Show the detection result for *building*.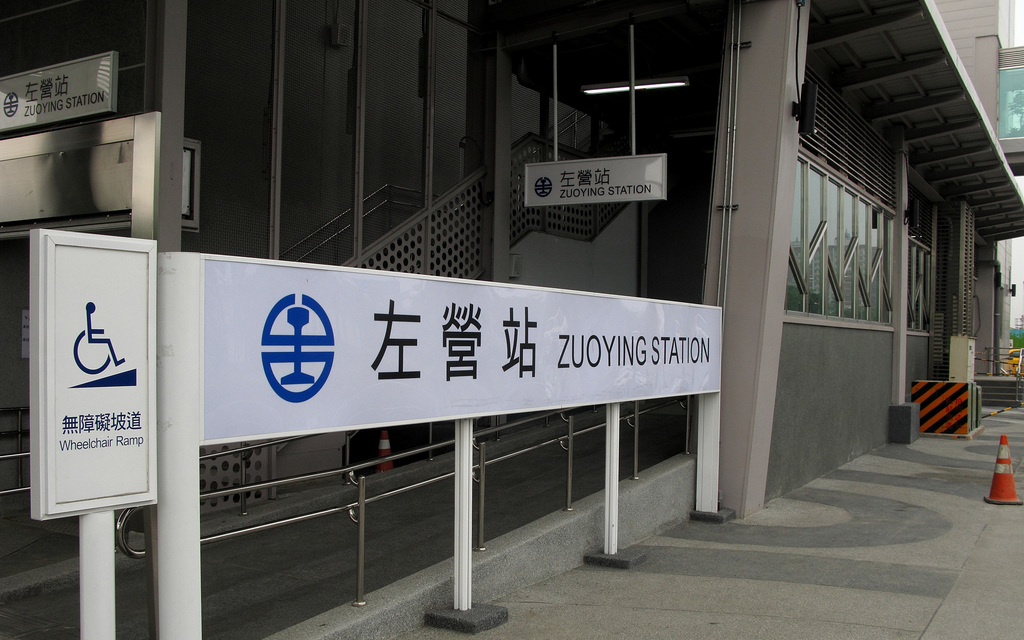
[3, 0, 1023, 639].
